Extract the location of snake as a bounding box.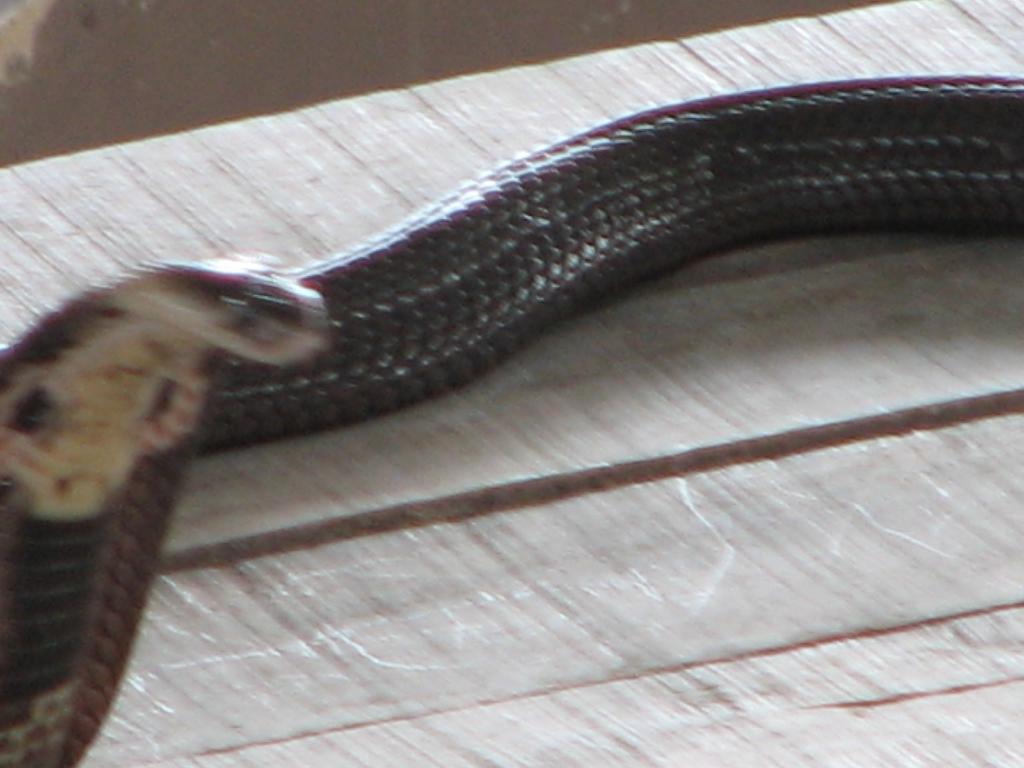
<bbox>0, 76, 1023, 767</bbox>.
